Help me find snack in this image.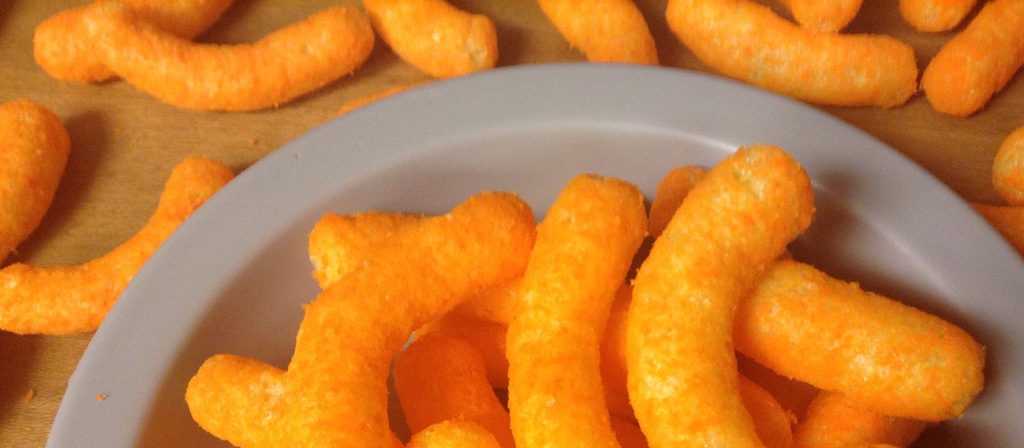
Found it: <bbox>79, 3, 392, 115</bbox>.
